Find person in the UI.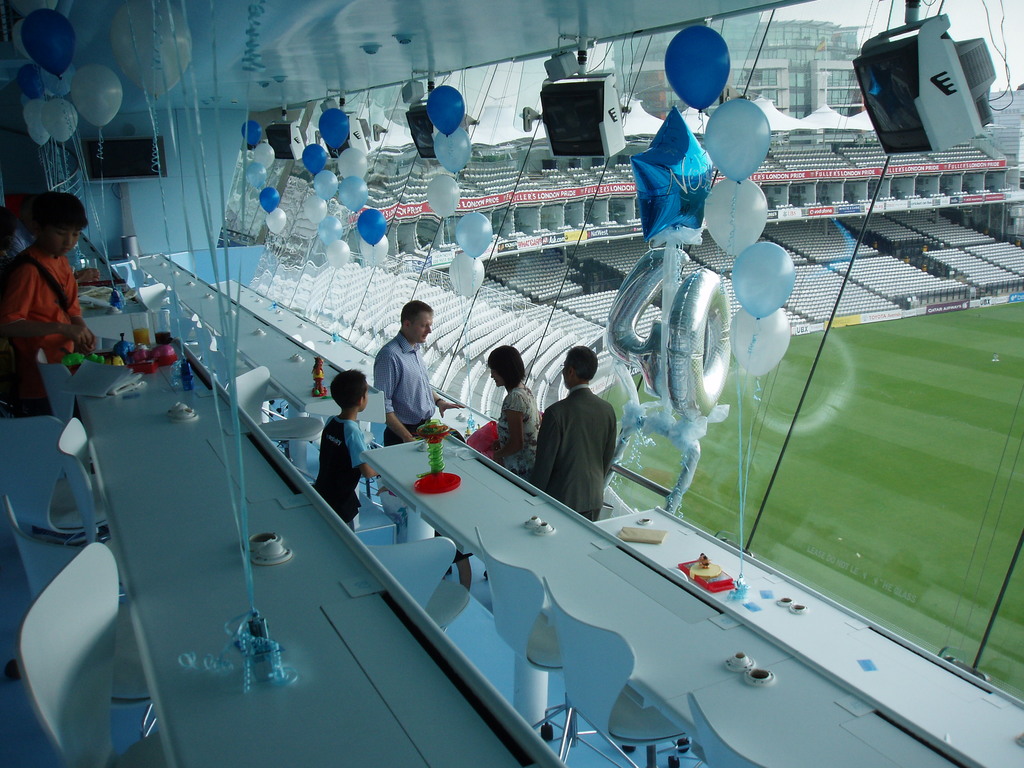
UI element at {"x1": 317, "y1": 371, "x2": 381, "y2": 518}.
